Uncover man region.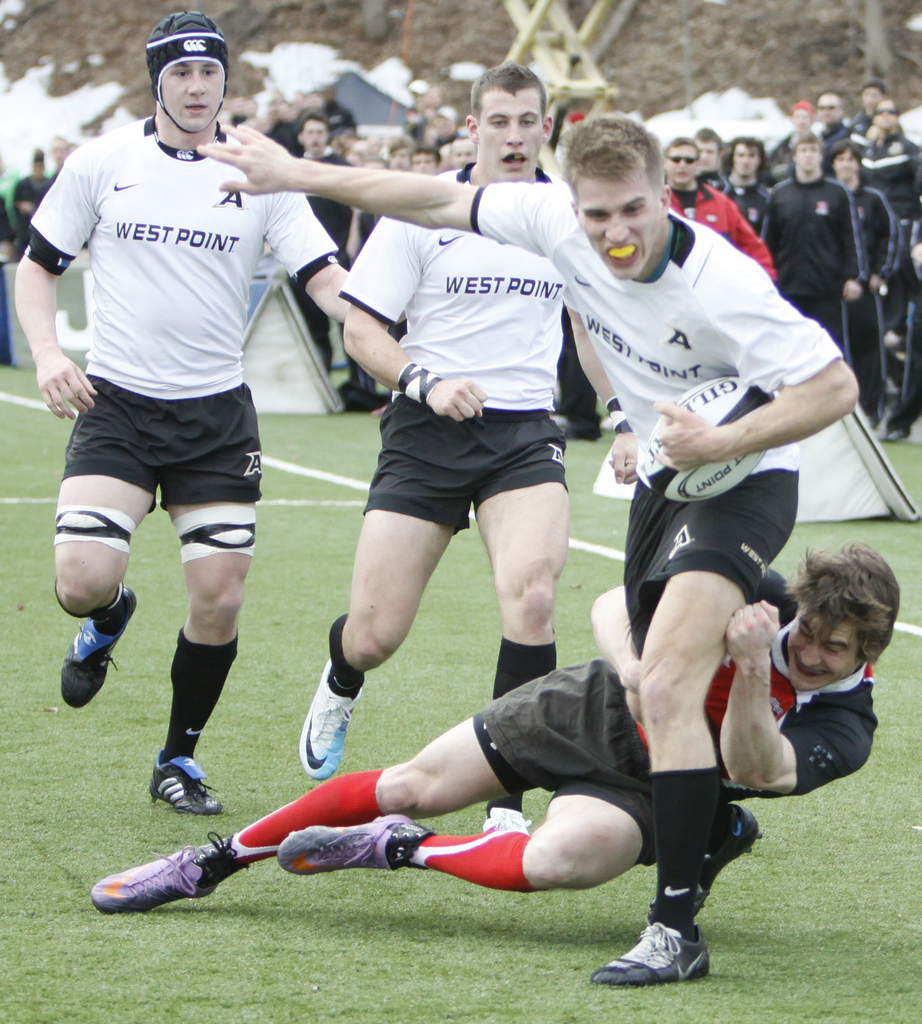
Uncovered: x1=759, y1=122, x2=865, y2=386.
